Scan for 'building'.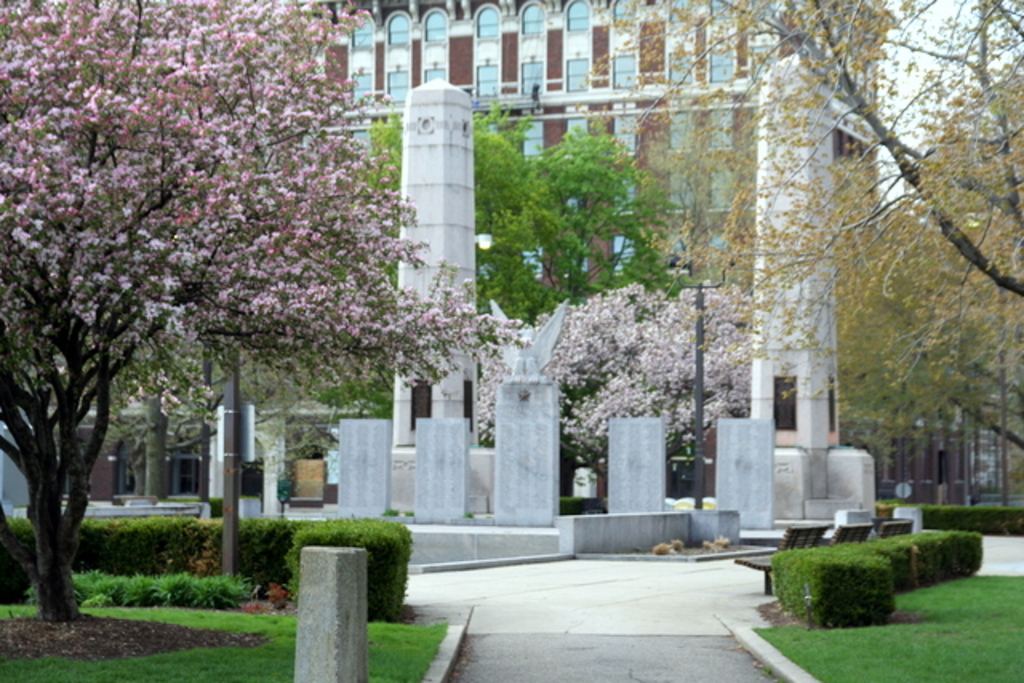
Scan result: bbox=[898, 70, 1022, 523].
